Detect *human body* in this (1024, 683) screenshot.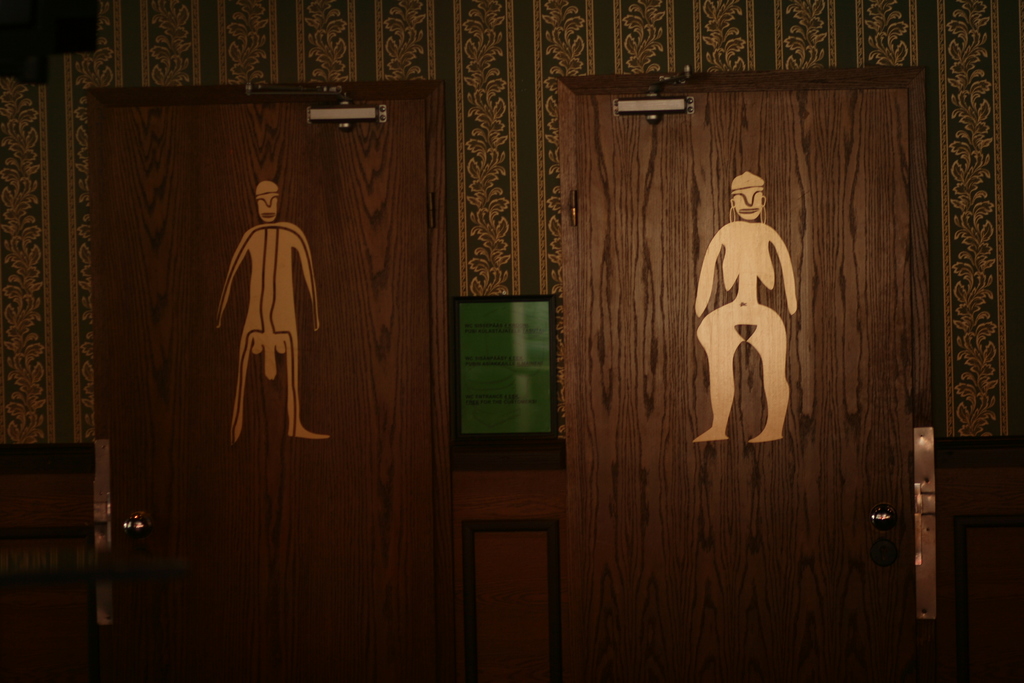
Detection: 695 166 803 450.
